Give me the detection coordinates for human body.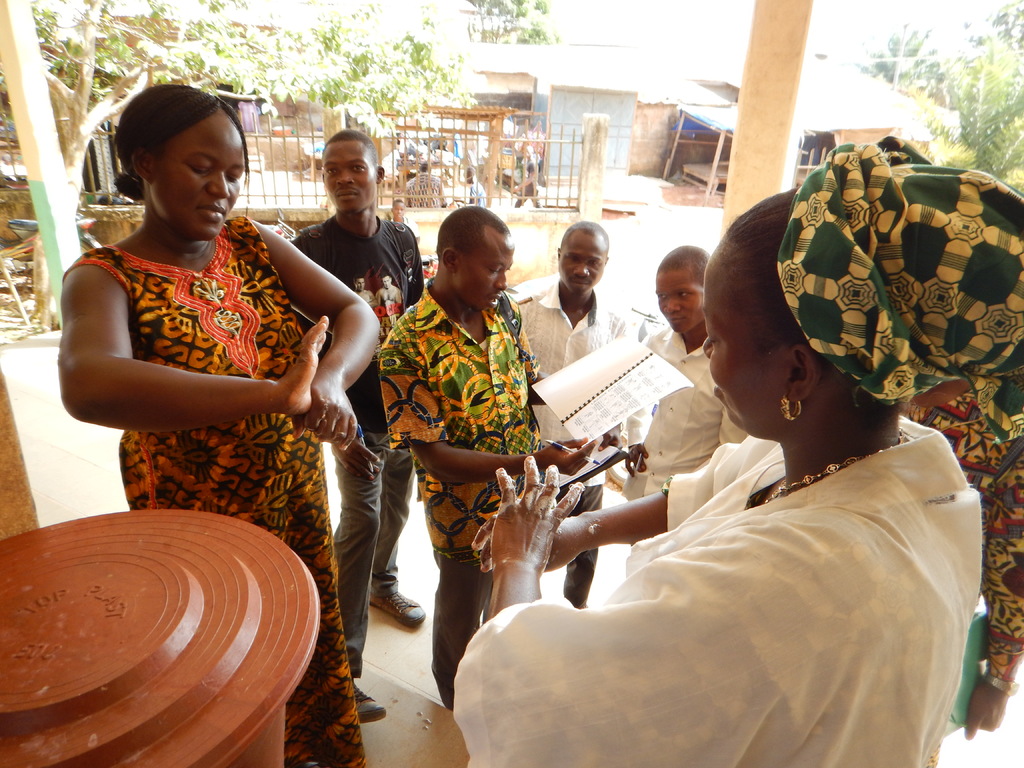
(289, 212, 426, 721).
